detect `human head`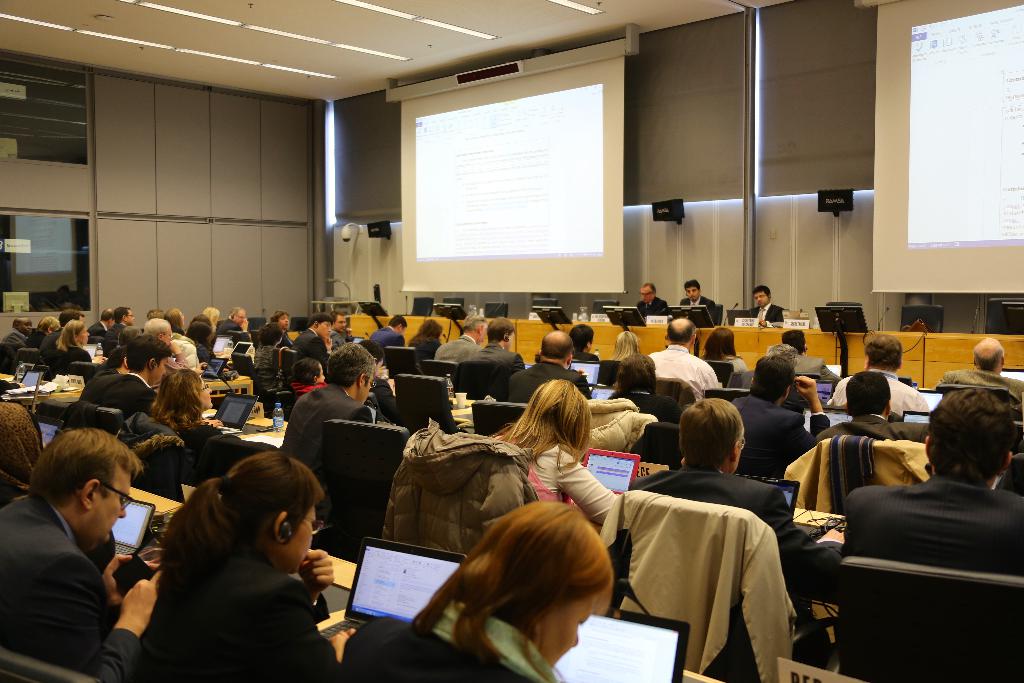
[x1=750, y1=286, x2=771, y2=311]
